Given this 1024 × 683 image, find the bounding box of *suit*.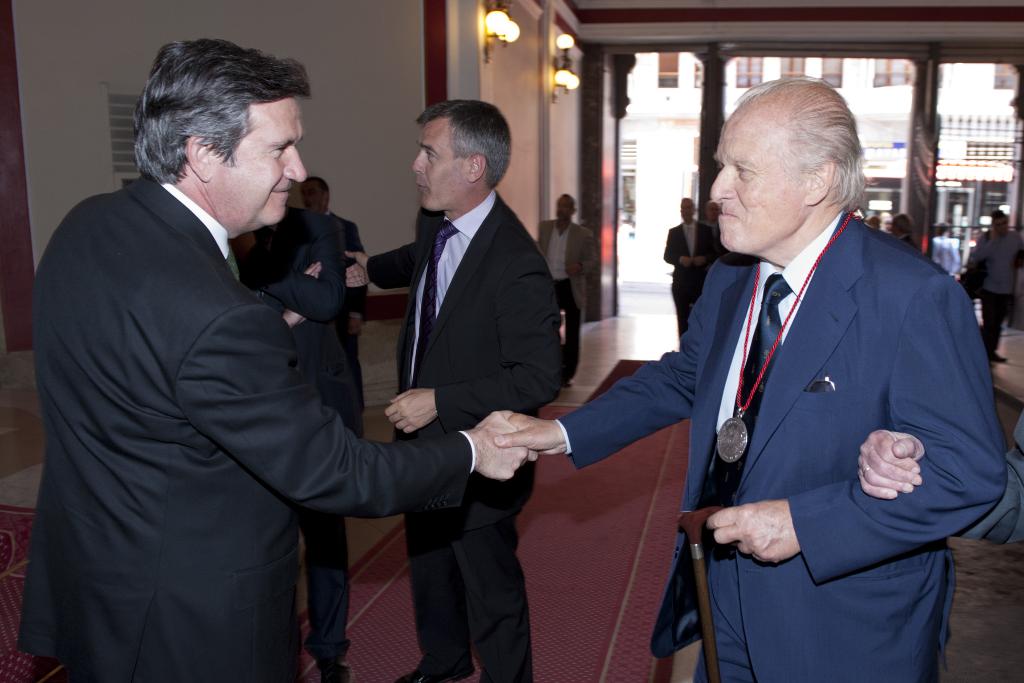
l=239, t=201, r=353, b=675.
